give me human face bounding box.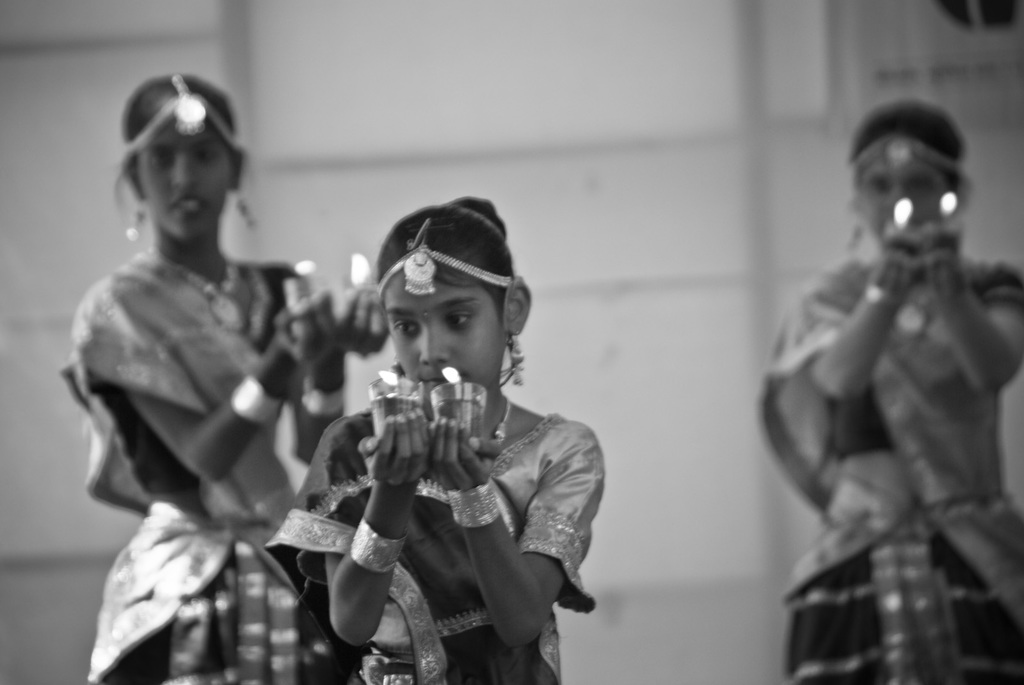
left=138, top=116, right=234, bottom=242.
